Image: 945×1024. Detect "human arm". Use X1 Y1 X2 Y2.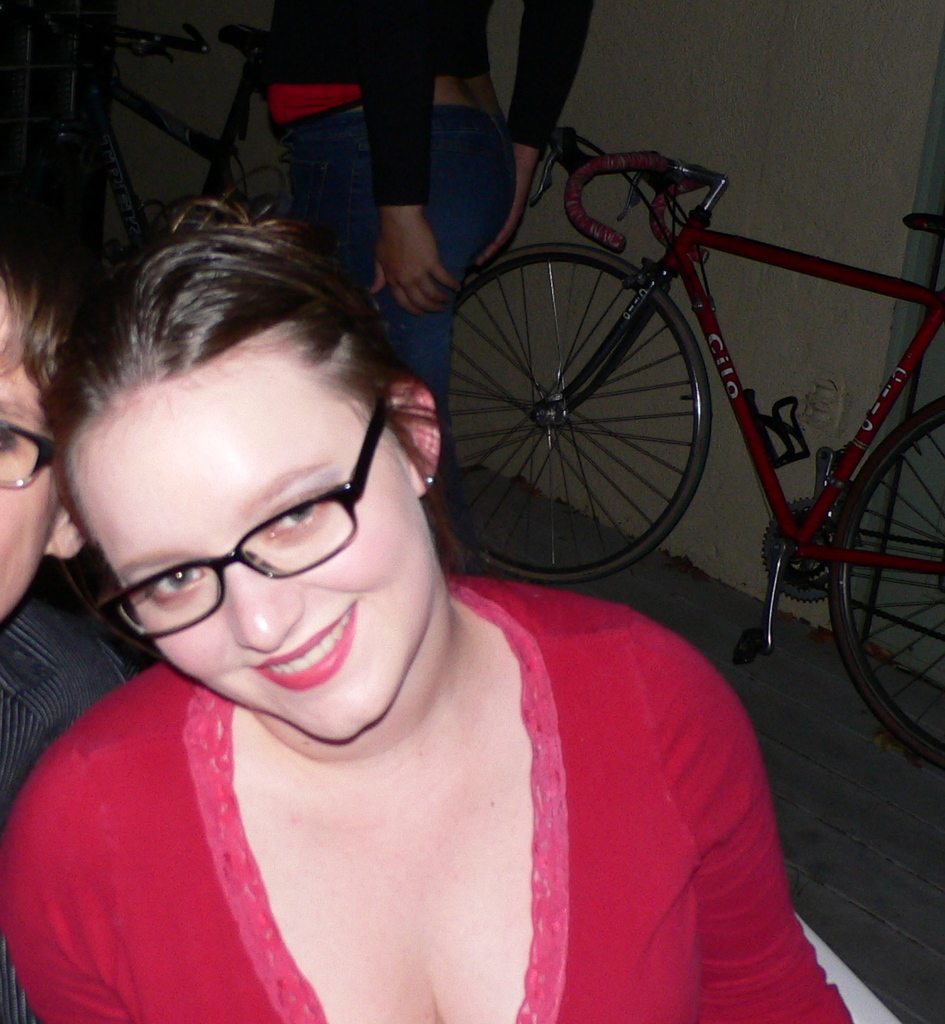
0 685 172 1023.
